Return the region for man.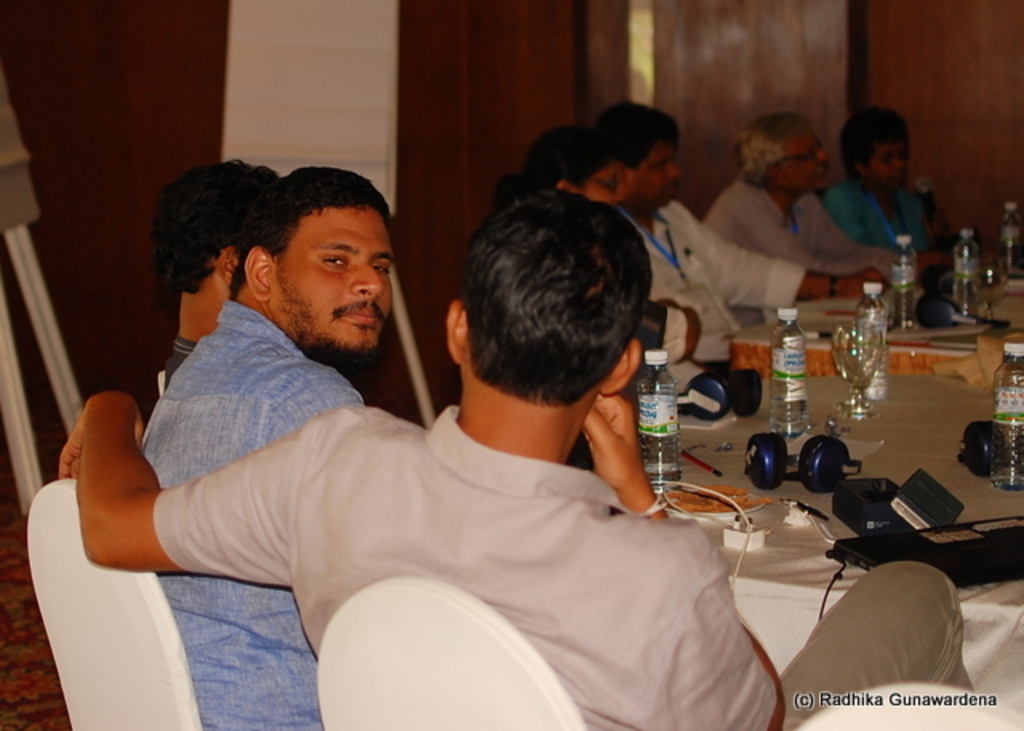
Rect(155, 154, 278, 390).
